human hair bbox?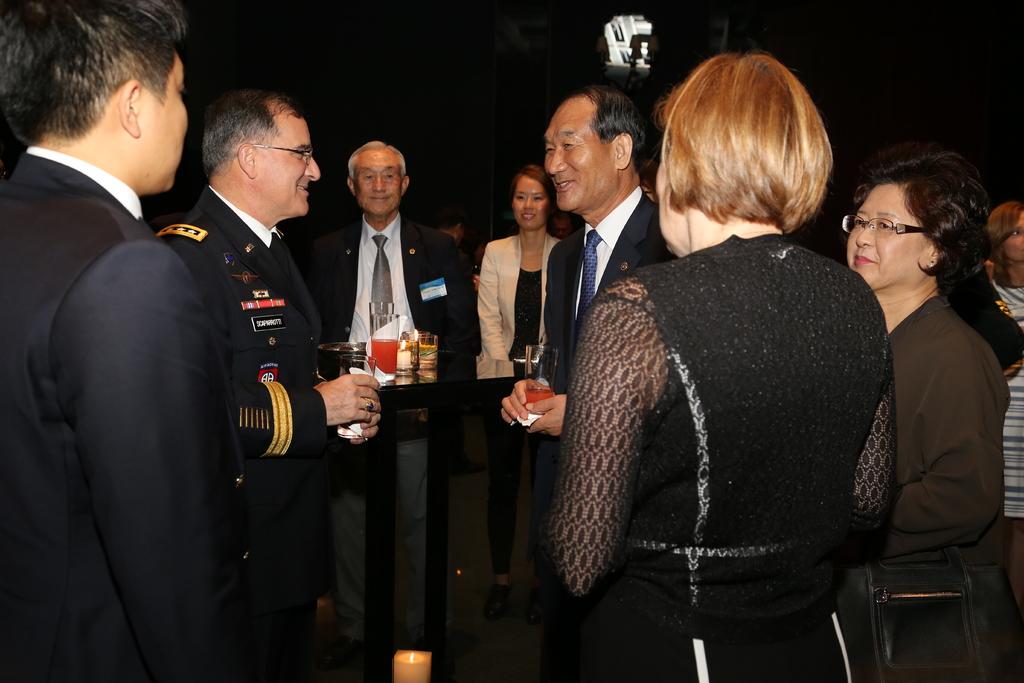
bbox(202, 88, 298, 178)
